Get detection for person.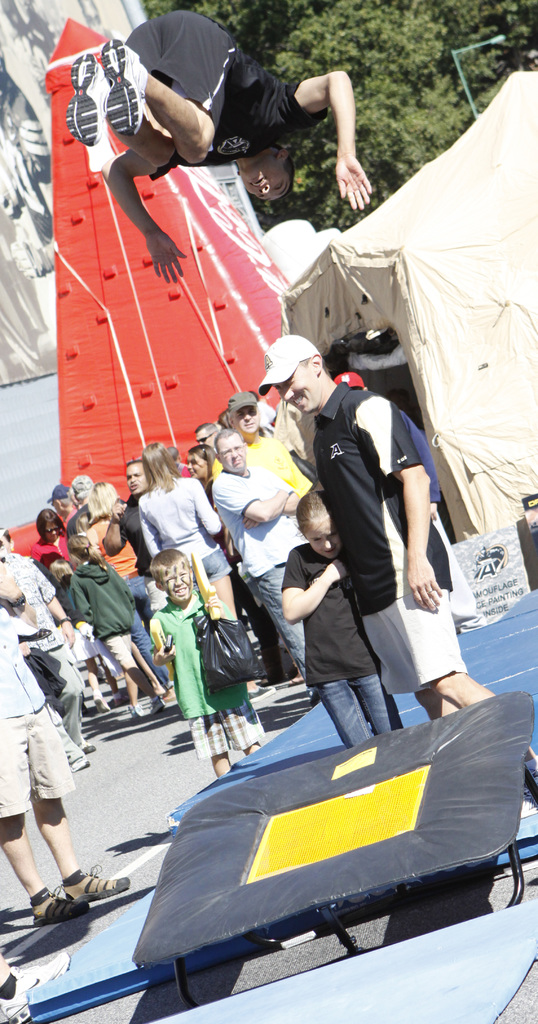
Detection: (280,489,414,760).
